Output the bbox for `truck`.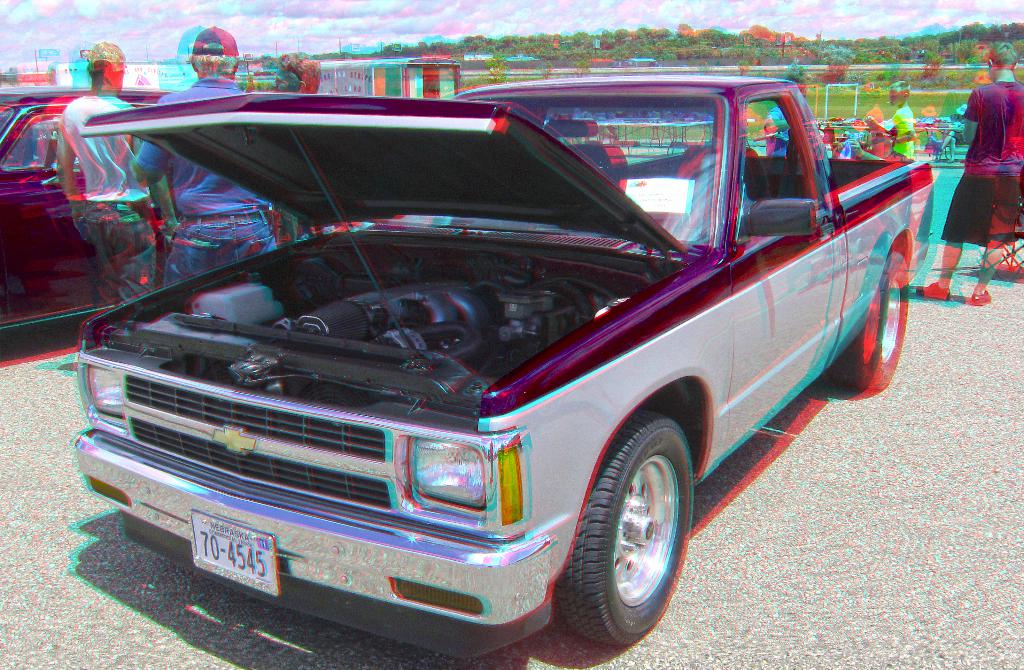
bbox=[95, 65, 948, 669].
